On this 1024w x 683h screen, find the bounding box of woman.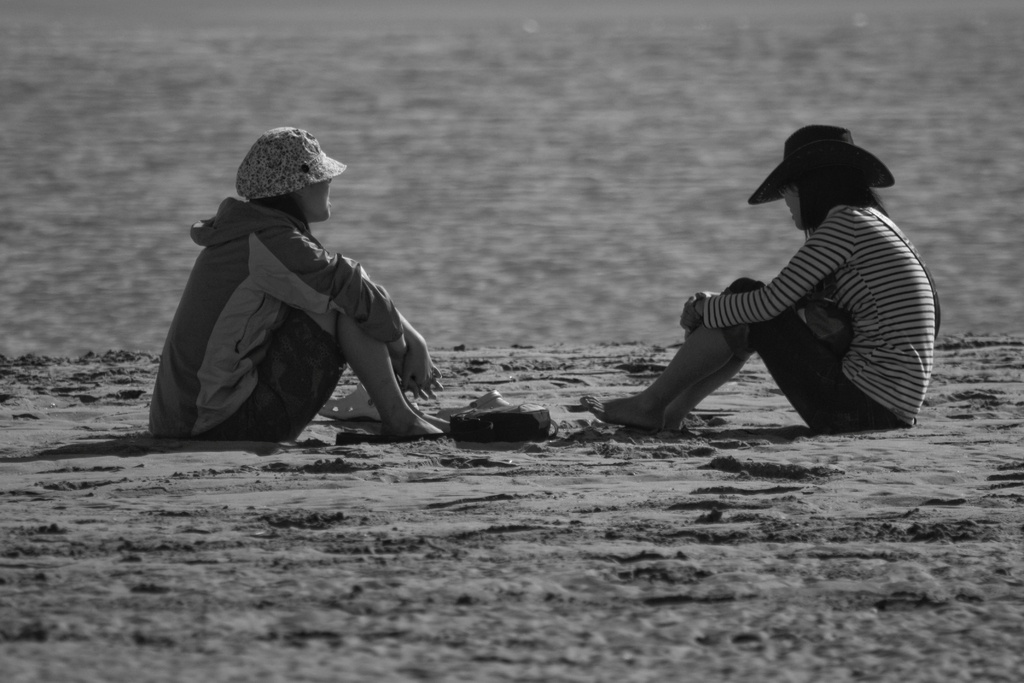
Bounding box: bbox=[145, 126, 454, 447].
